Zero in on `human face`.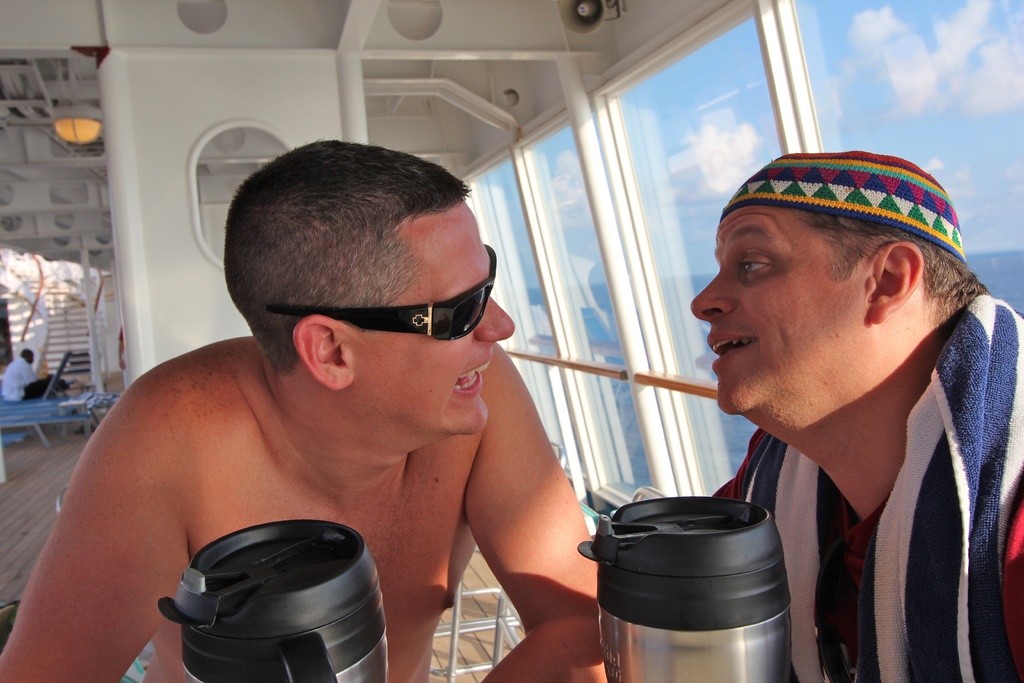
Zeroed in: (left=689, top=204, right=886, bottom=409).
